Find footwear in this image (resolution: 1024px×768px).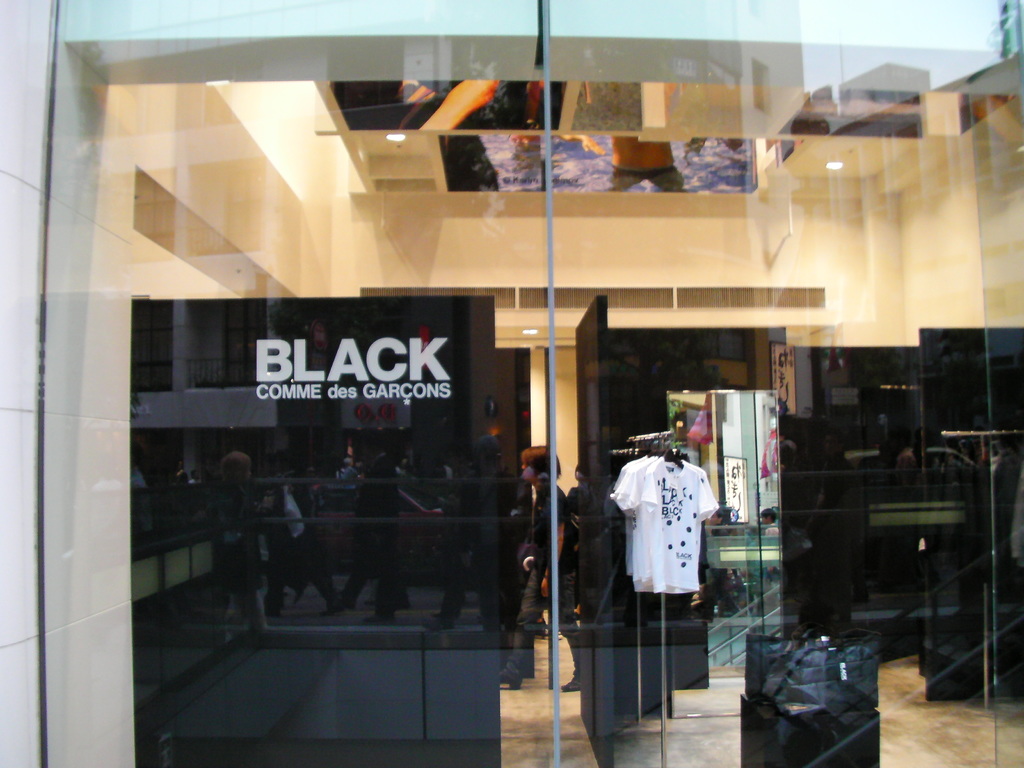
box=[495, 675, 523, 693].
